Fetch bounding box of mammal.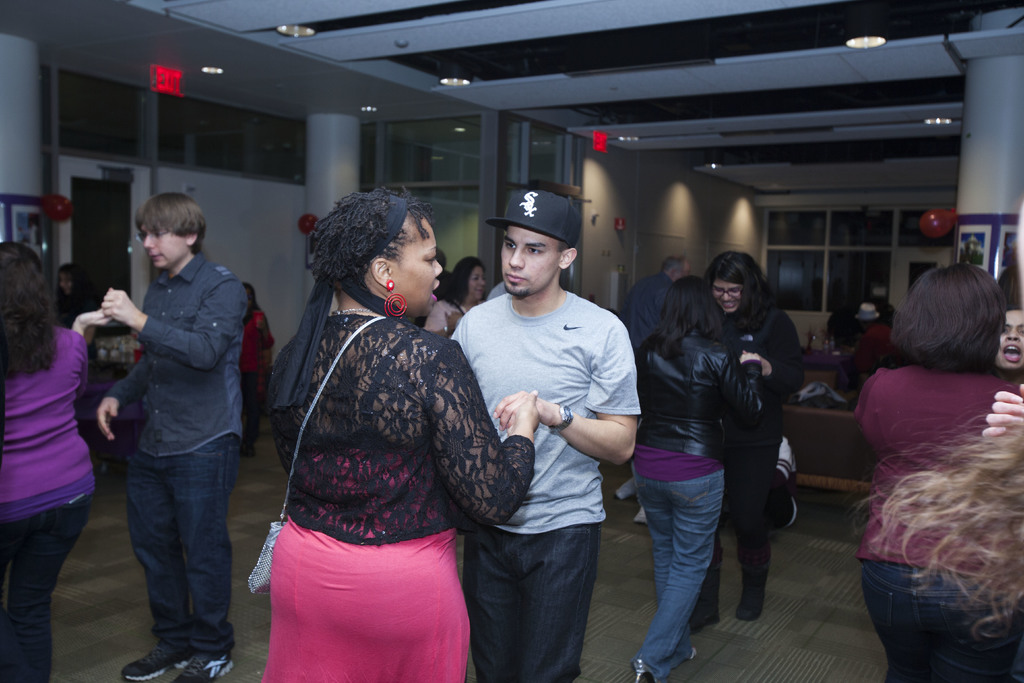
Bbox: 444 183 642 682.
